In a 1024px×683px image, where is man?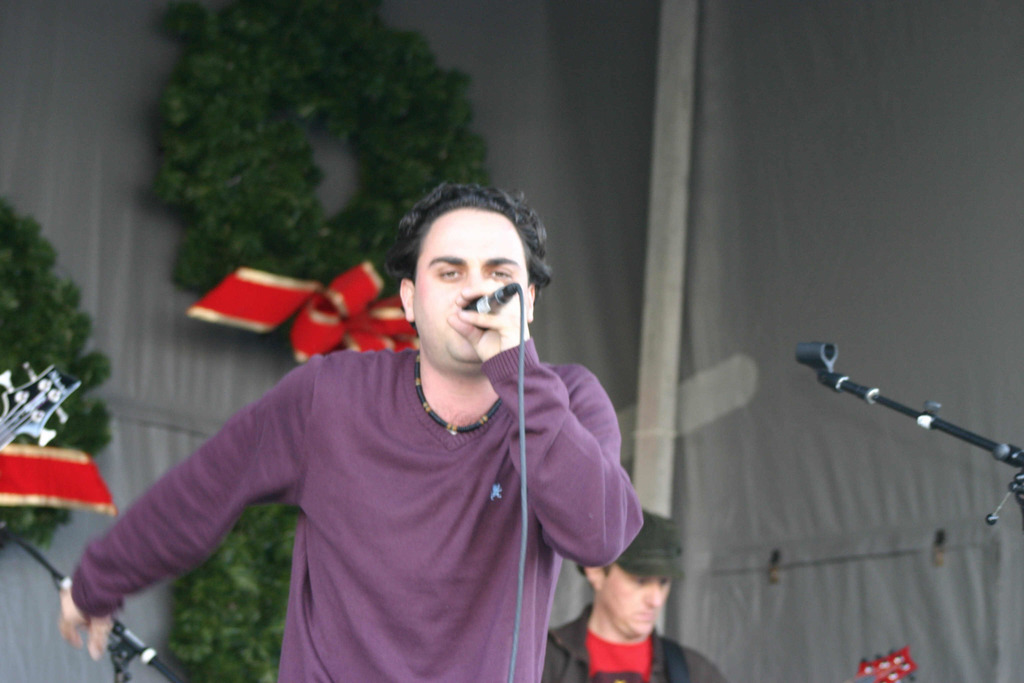
detection(91, 190, 675, 672).
